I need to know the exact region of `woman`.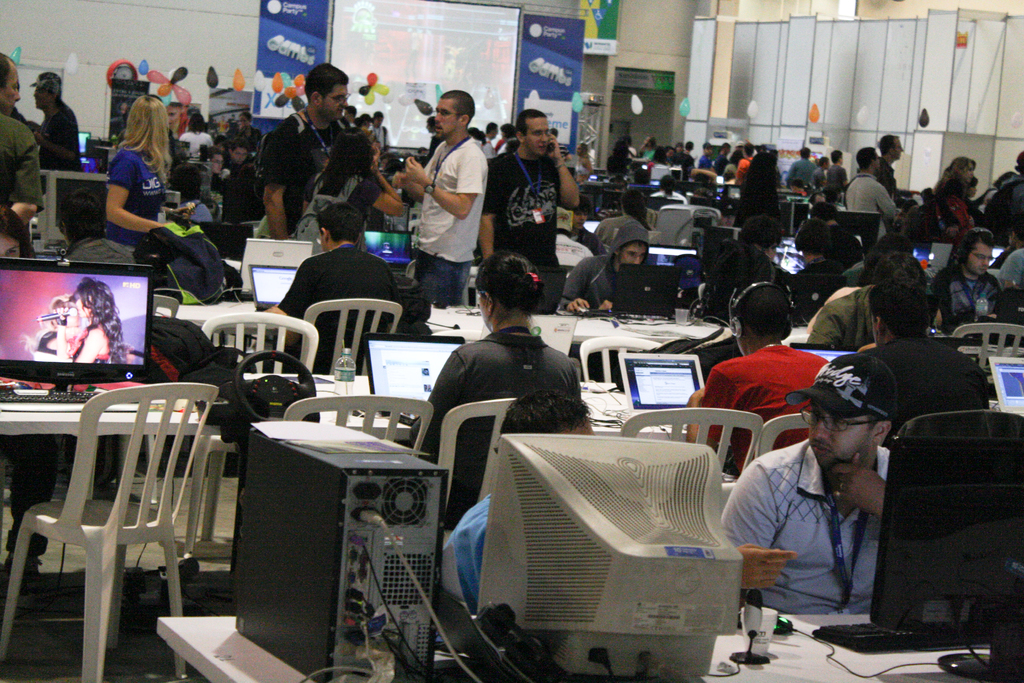
Region: rect(304, 128, 404, 251).
